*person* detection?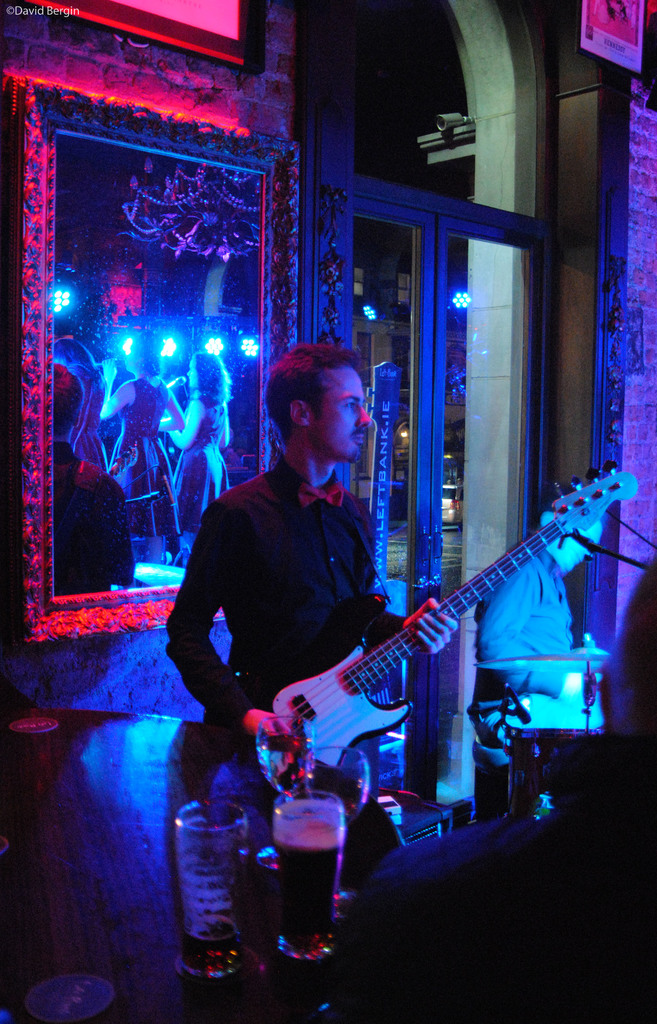
crop(93, 332, 183, 552)
